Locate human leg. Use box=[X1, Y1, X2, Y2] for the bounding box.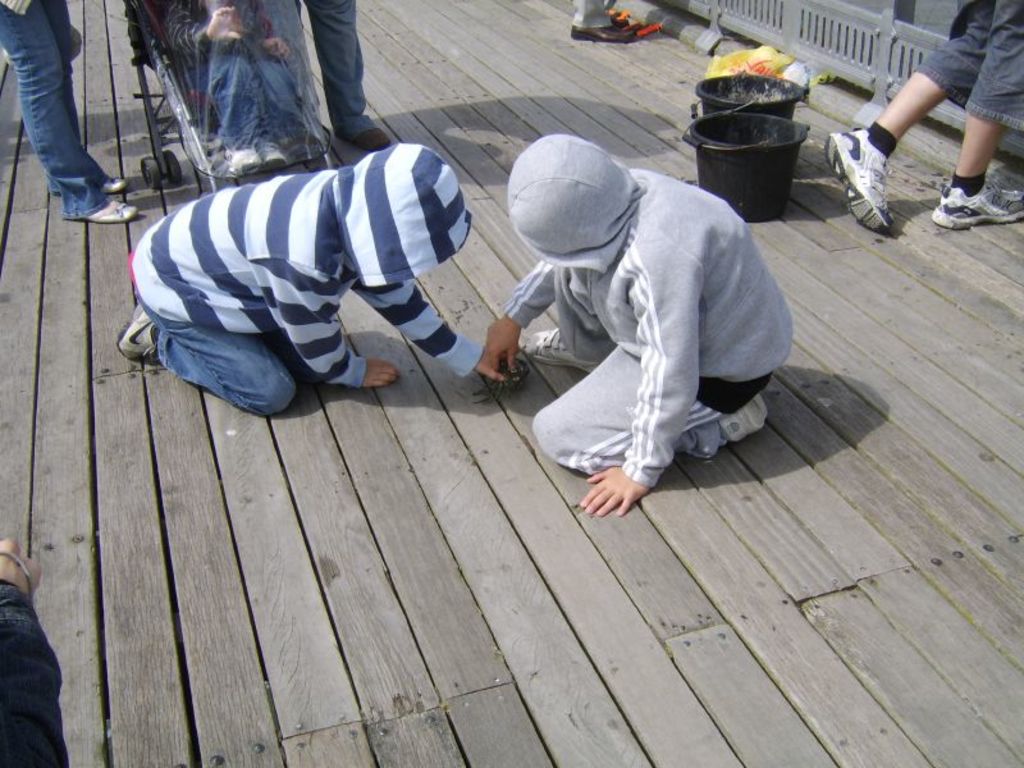
box=[0, 0, 113, 218].
